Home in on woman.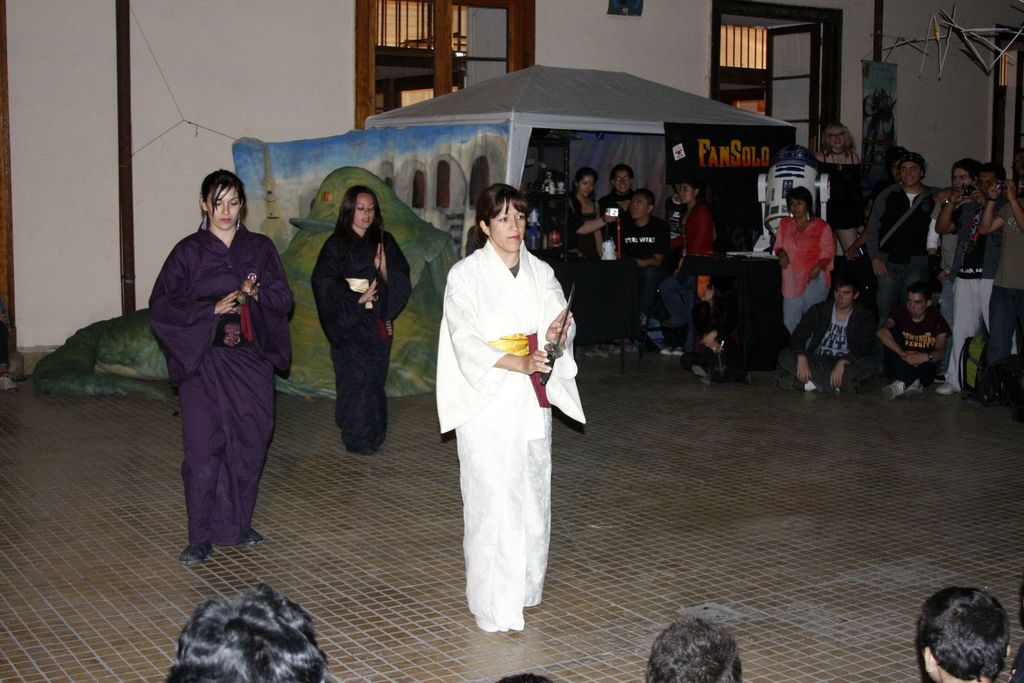
Homed in at Rect(564, 172, 623, 361).
